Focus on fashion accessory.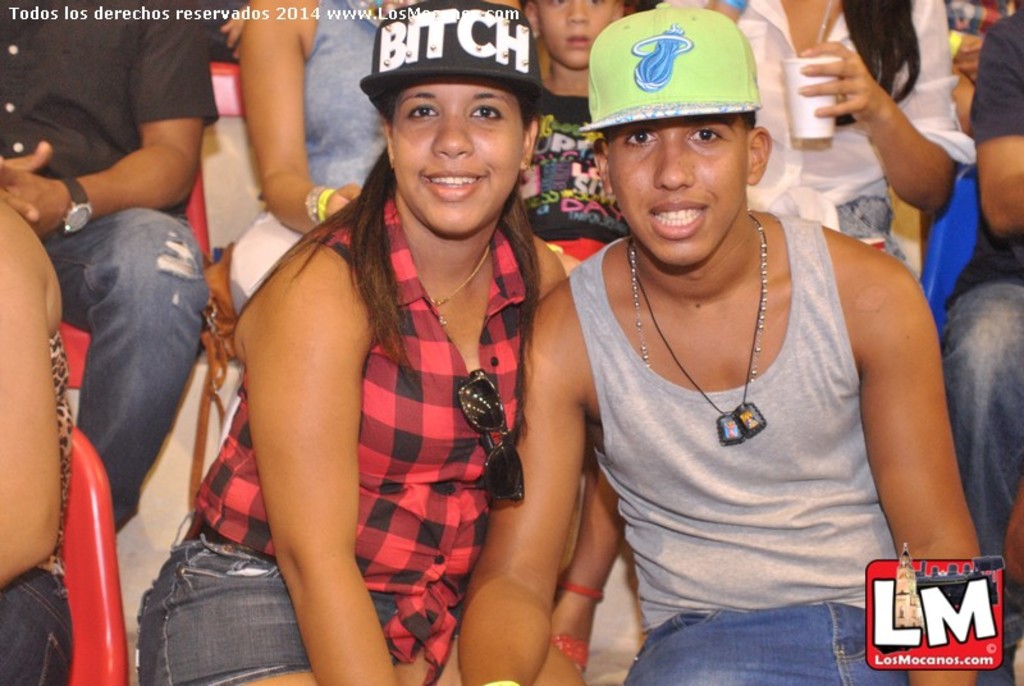
Focused at region(454, 363, 522, 503).
